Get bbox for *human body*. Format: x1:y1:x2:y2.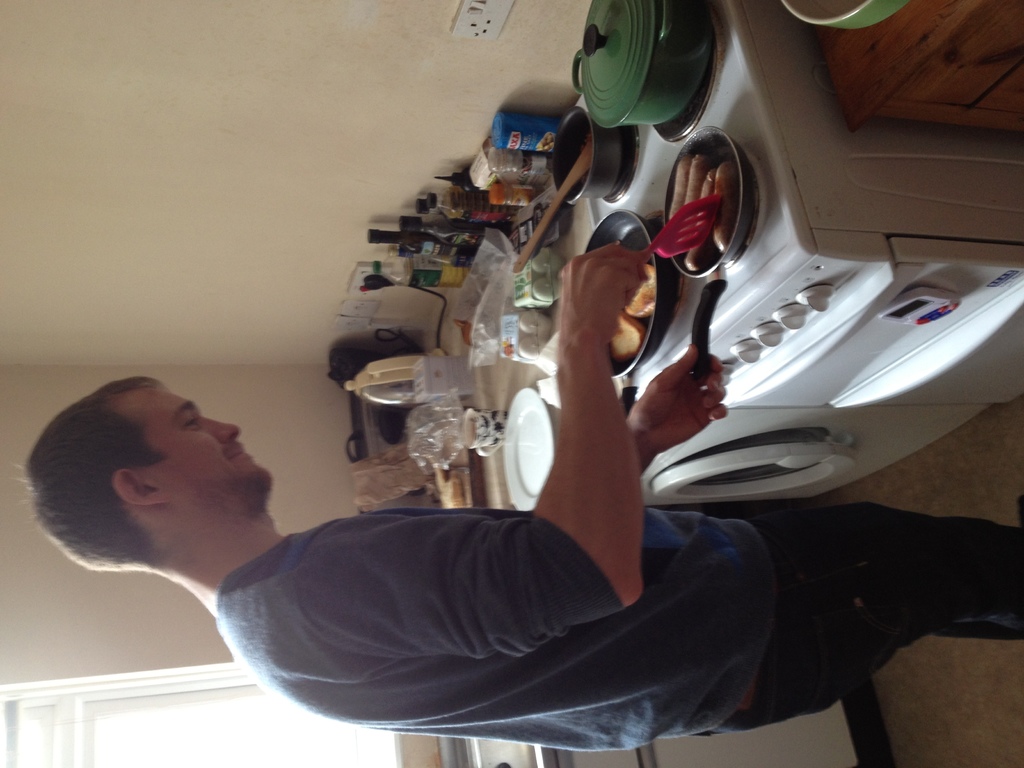
18:243:1023:753.
